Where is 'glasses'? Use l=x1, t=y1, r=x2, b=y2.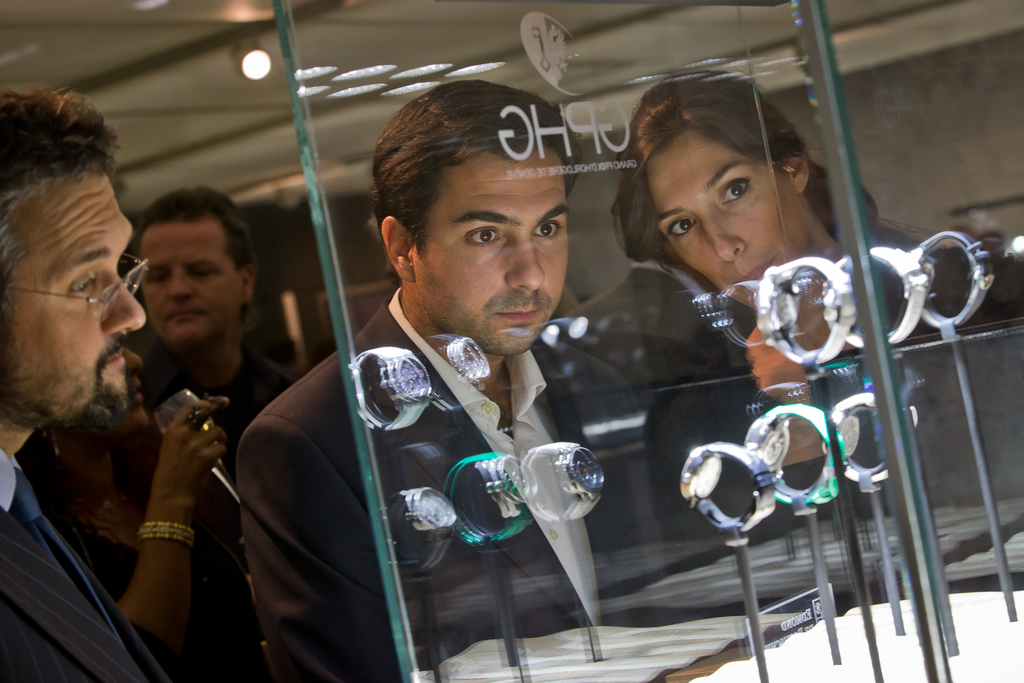
l=7, t=266, r=136, b=318.
